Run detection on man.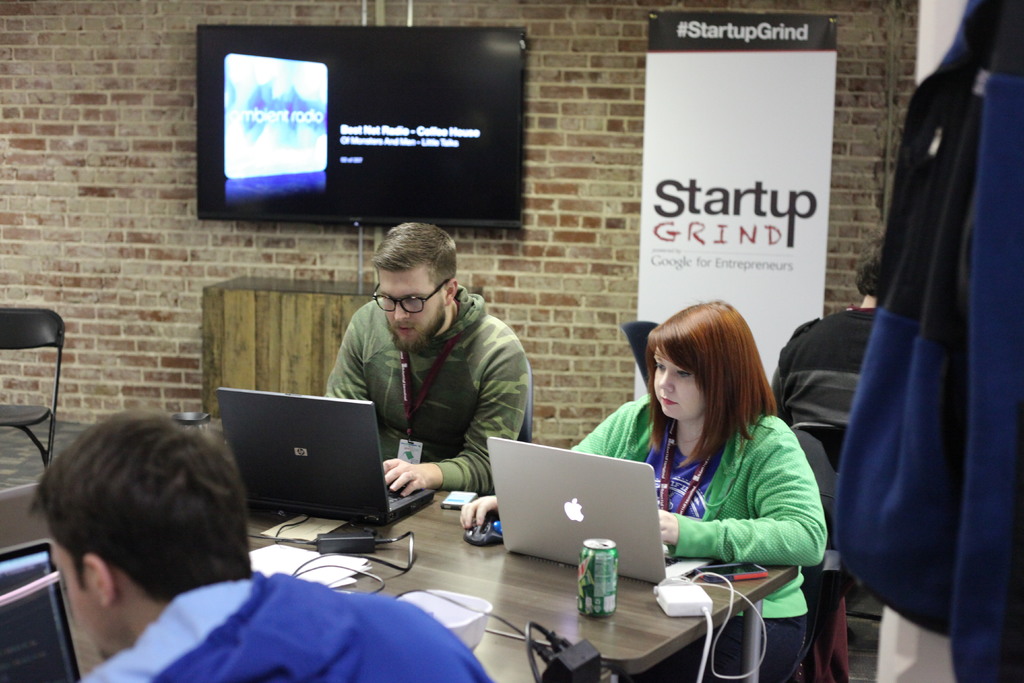
Result: [left=769, top=252, right=902, bottom=605].
